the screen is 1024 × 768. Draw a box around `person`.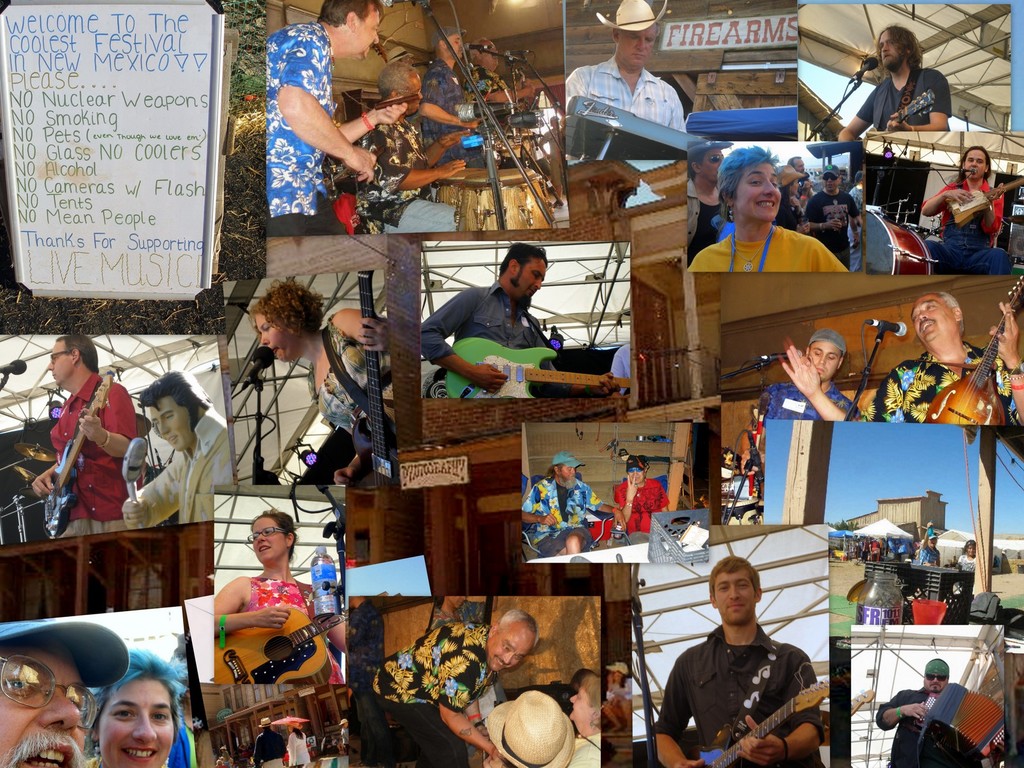
(246, 278, 387, 484).
